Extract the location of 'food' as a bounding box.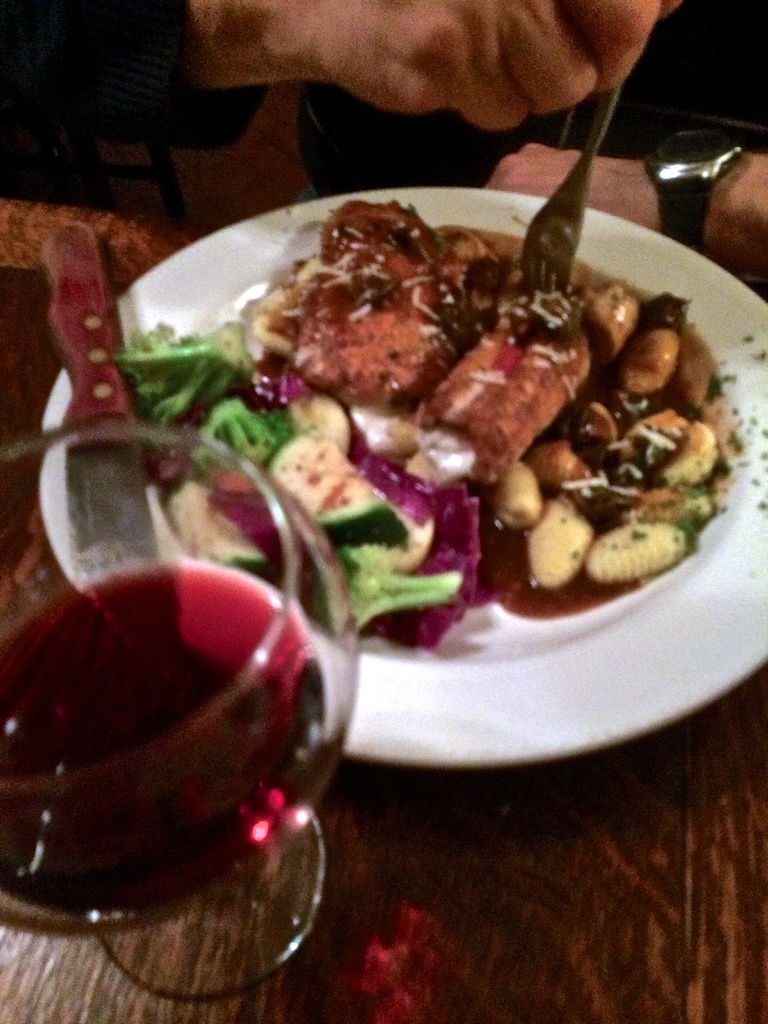
111:192:740:659.
